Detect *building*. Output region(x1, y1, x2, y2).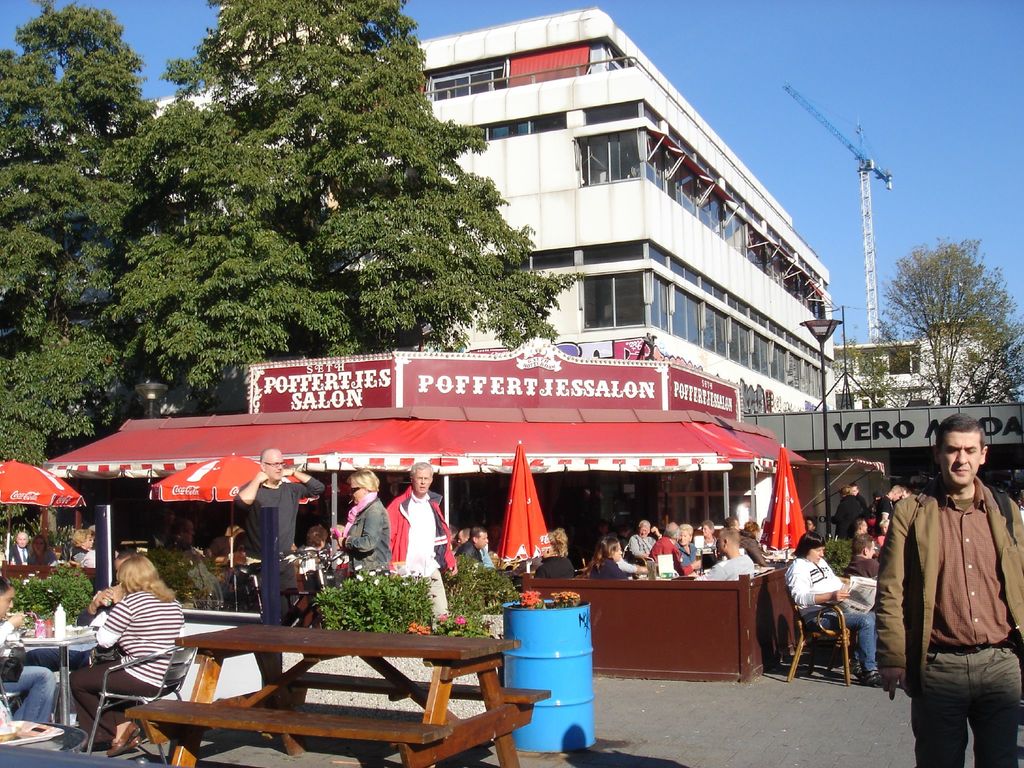
region(46, 9, 837, 415).
